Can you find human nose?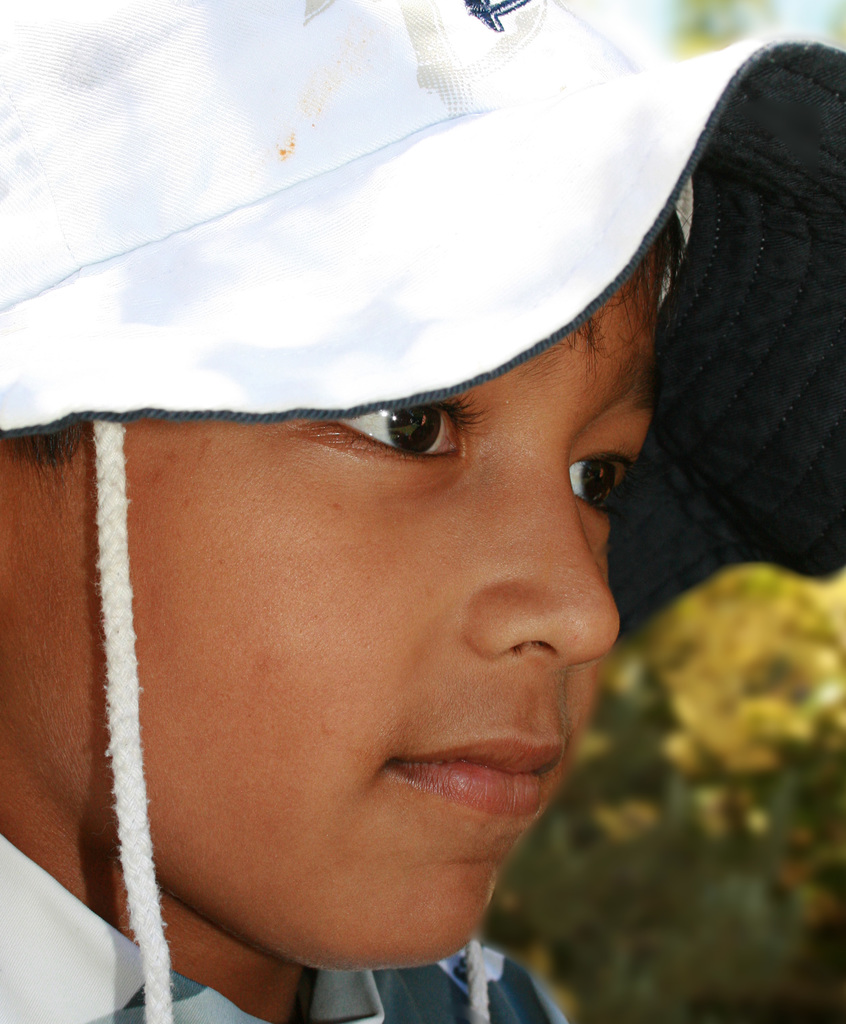
Yes, bounding box: bbox=(460, 461, 623, 669).
